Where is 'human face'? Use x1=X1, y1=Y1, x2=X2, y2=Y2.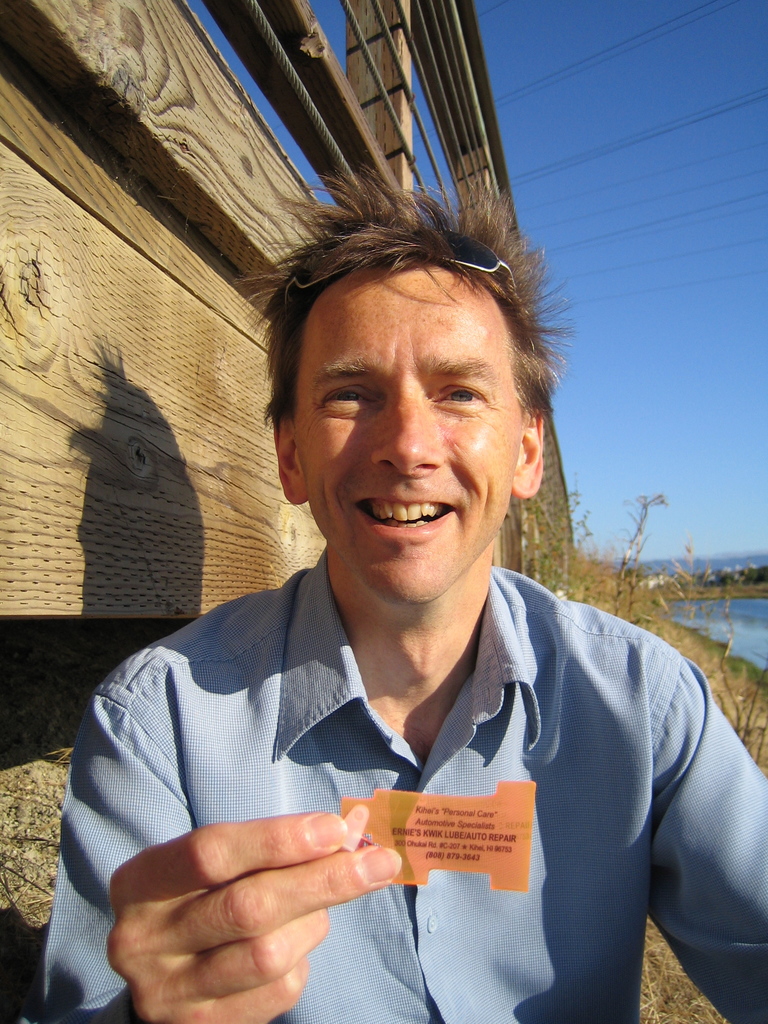
x1=296, y1=266, x2=515, y2=609.
